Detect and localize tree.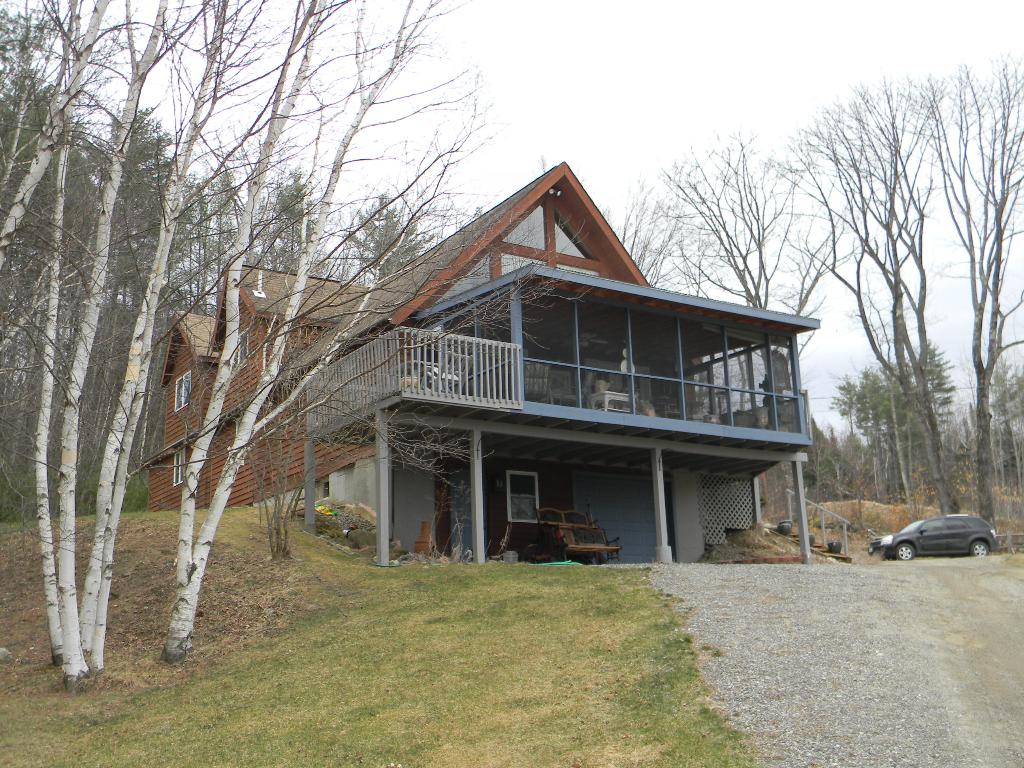
Localized at box(895, 57, 1023, 535).
